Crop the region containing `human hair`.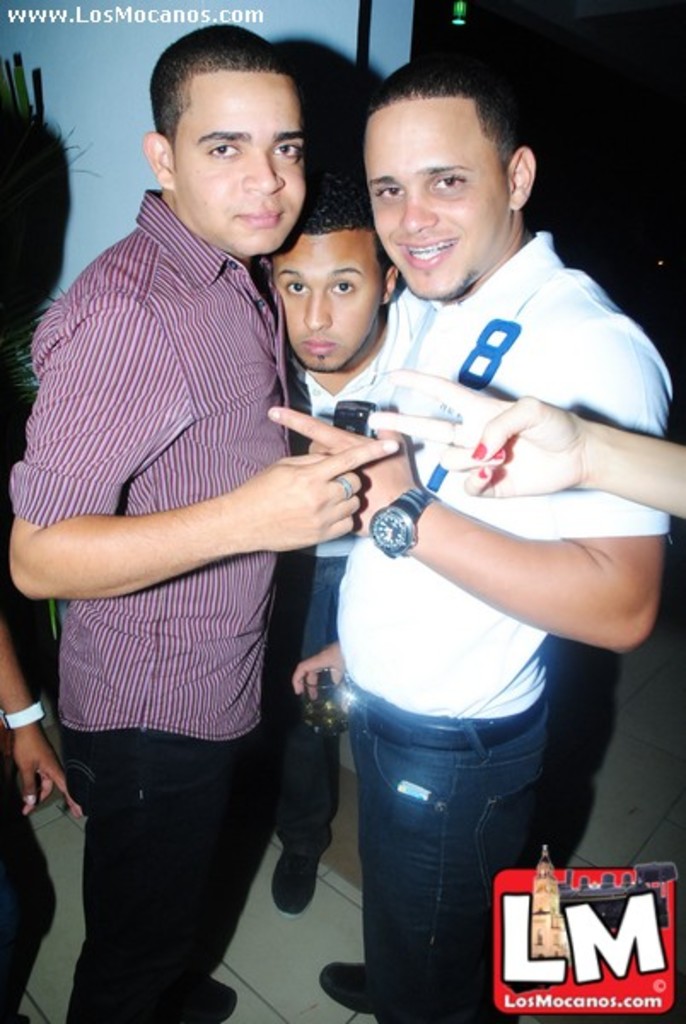
Crop region: select_region(358, 79, 515, 179).
